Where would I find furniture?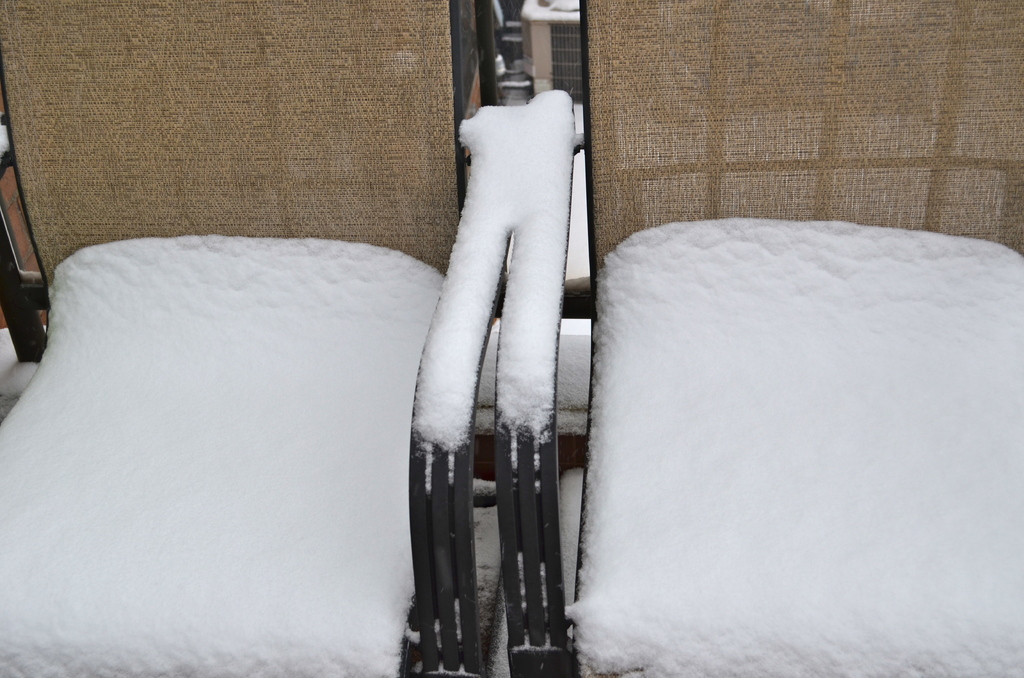
At <region>492, 0, 1023, 677</region>.
